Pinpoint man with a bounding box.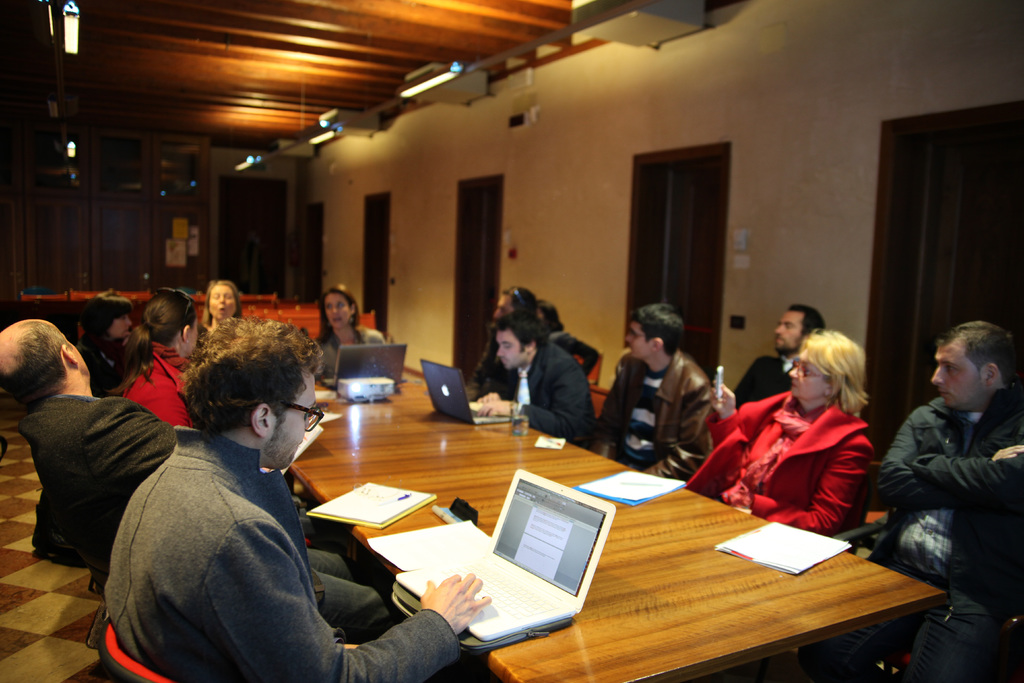
[left=467, top=309, right=596, bottom=454].
